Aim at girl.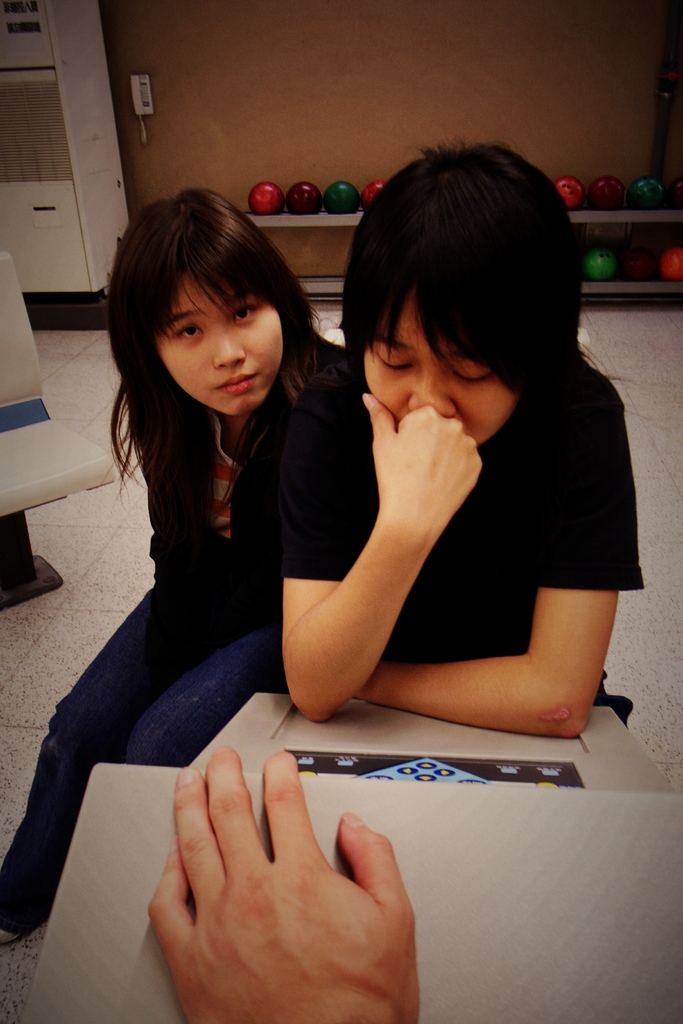
Aimed at [left=0, top=175, right=350, bottom=952].
